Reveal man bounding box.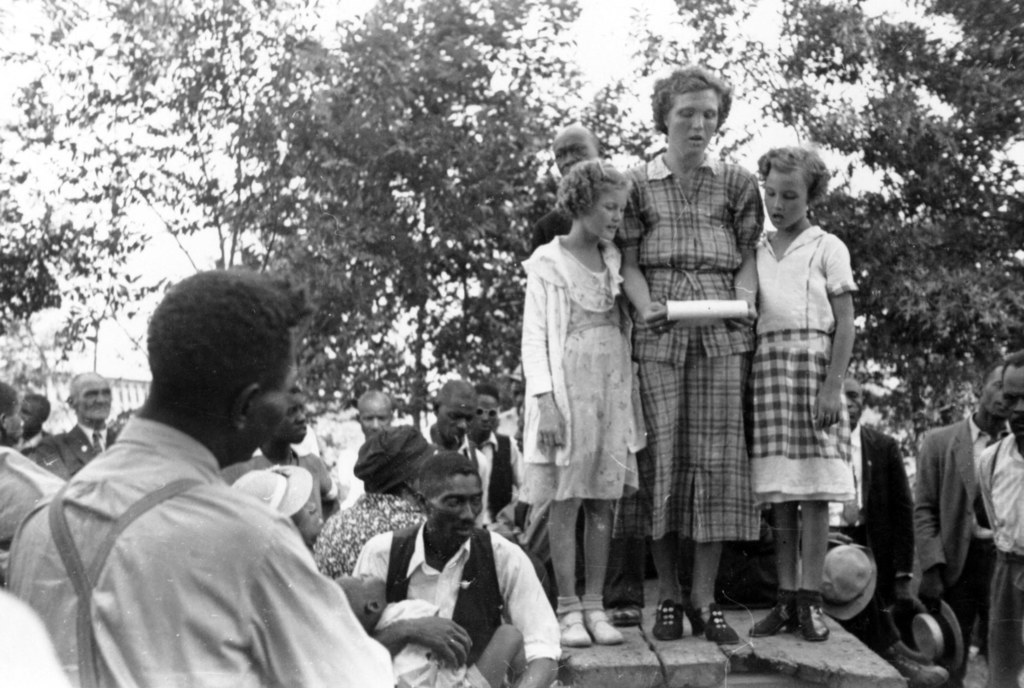
Revealed: <bbox>531, 125, 604, 257</bbox>.
